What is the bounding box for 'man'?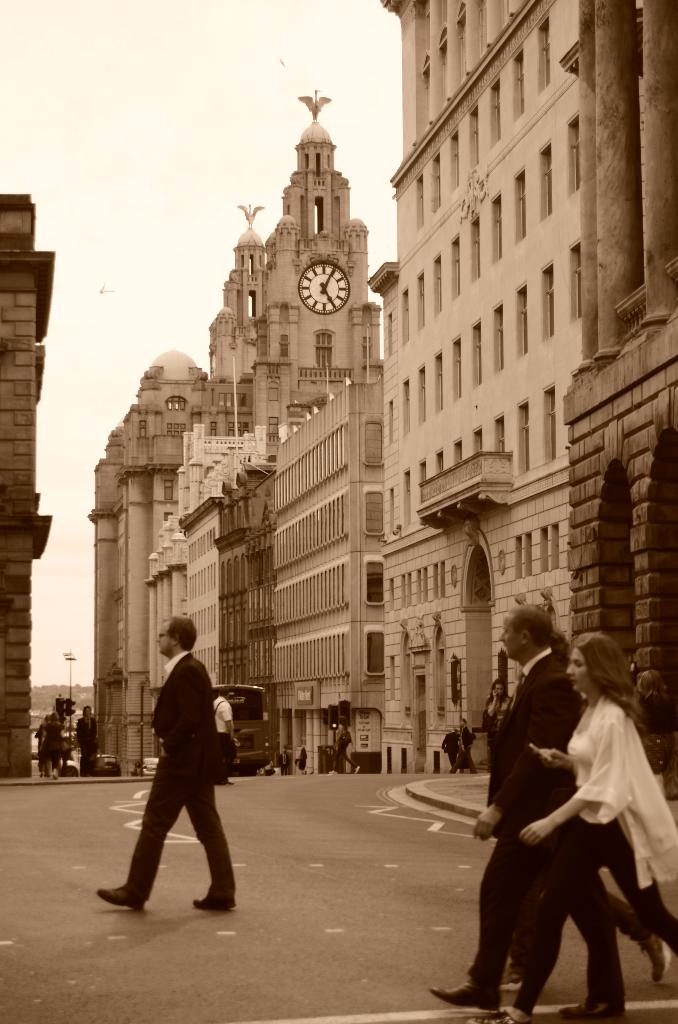
crop(424, 600, 618, 1023).
